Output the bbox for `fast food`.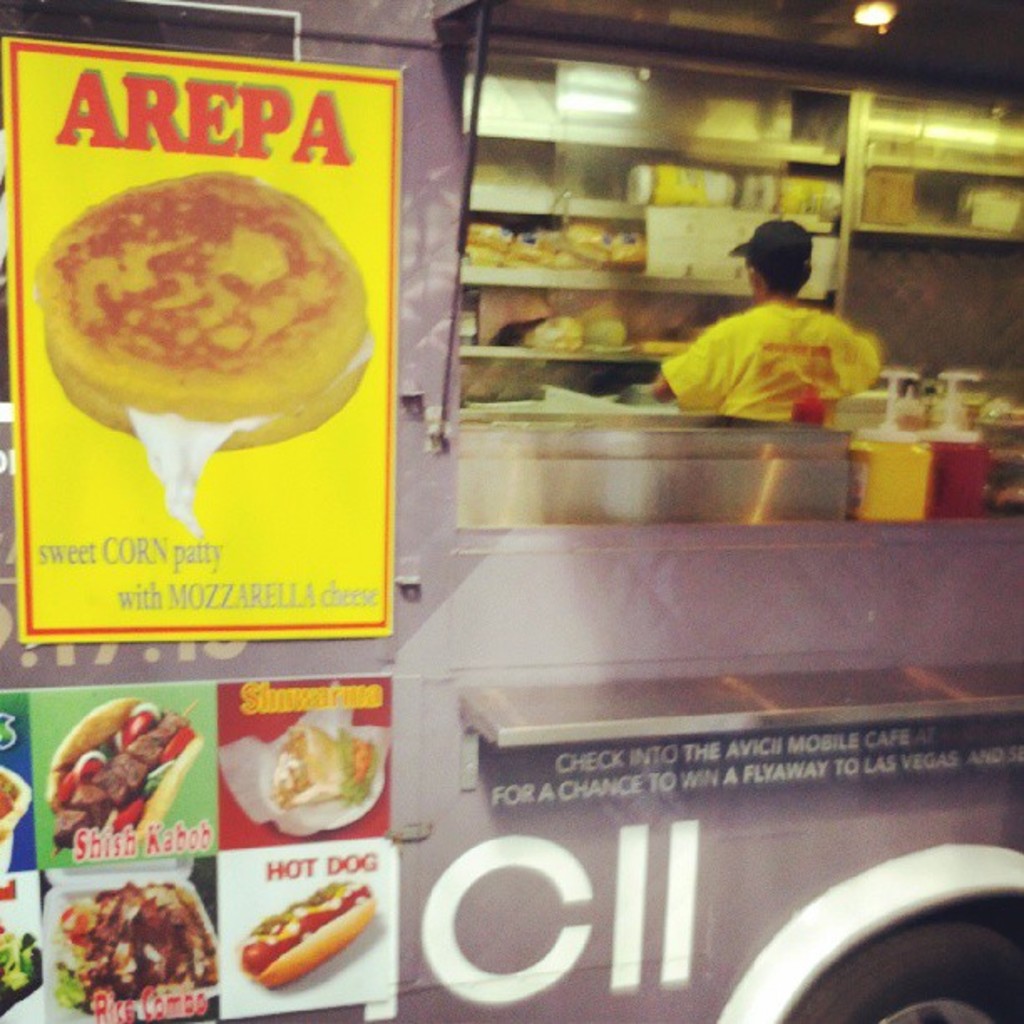
bbox=[221, 860, 380, 1002].
